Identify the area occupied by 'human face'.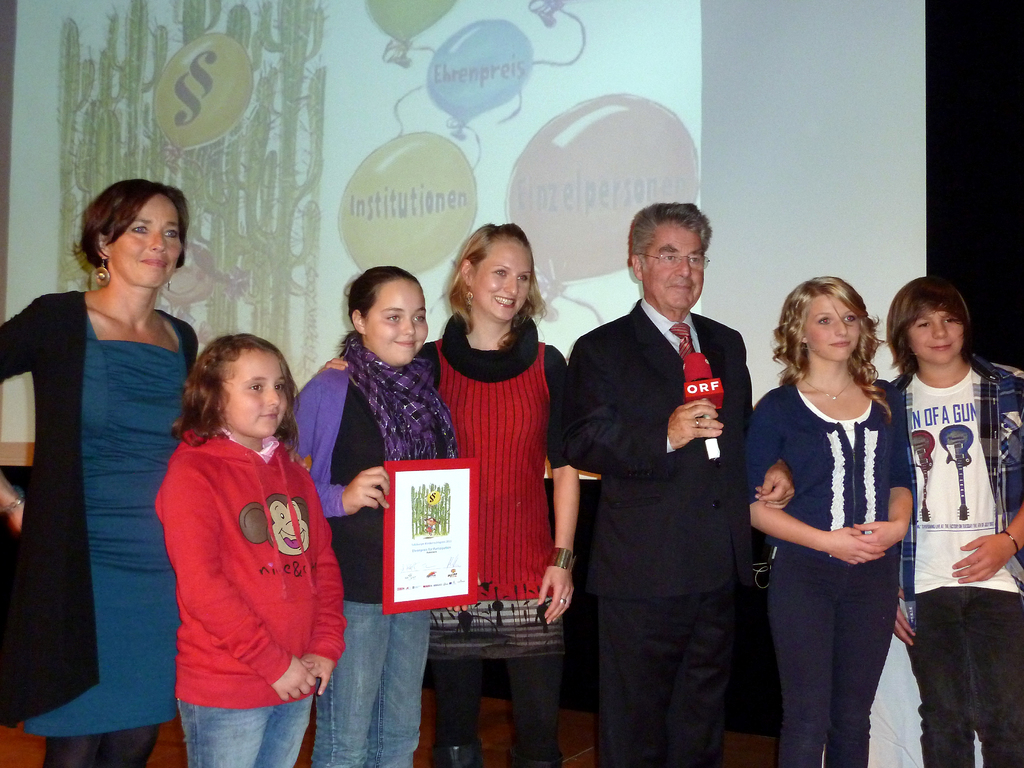
Area: x1=644, y1=230, x2=703, y2=311.
